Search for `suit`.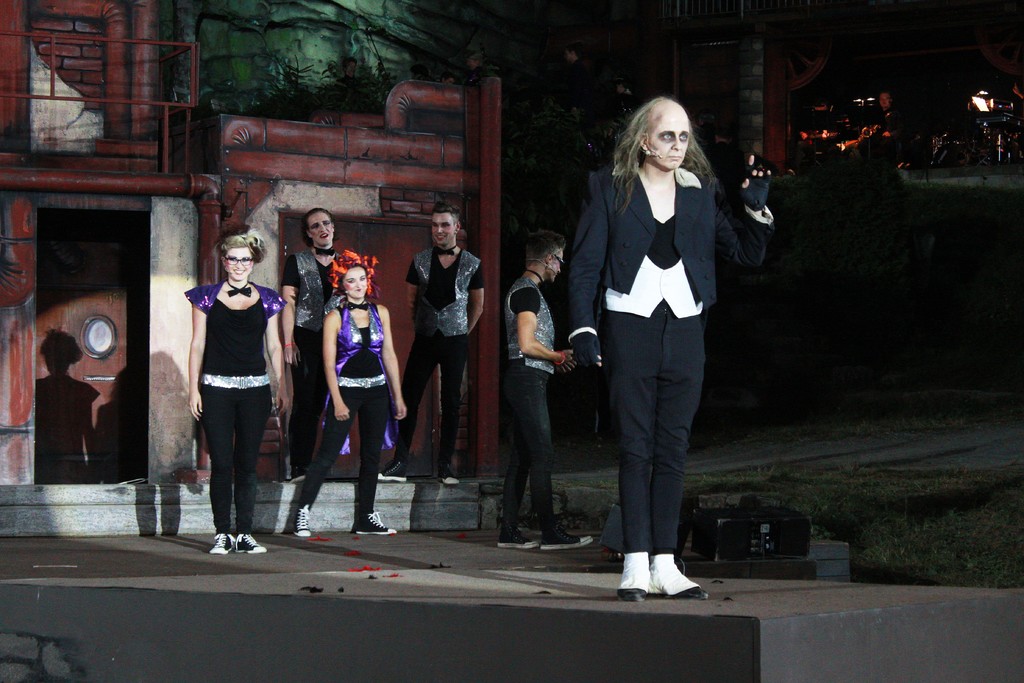
Found at BBox(561, 106, 760, 579).
